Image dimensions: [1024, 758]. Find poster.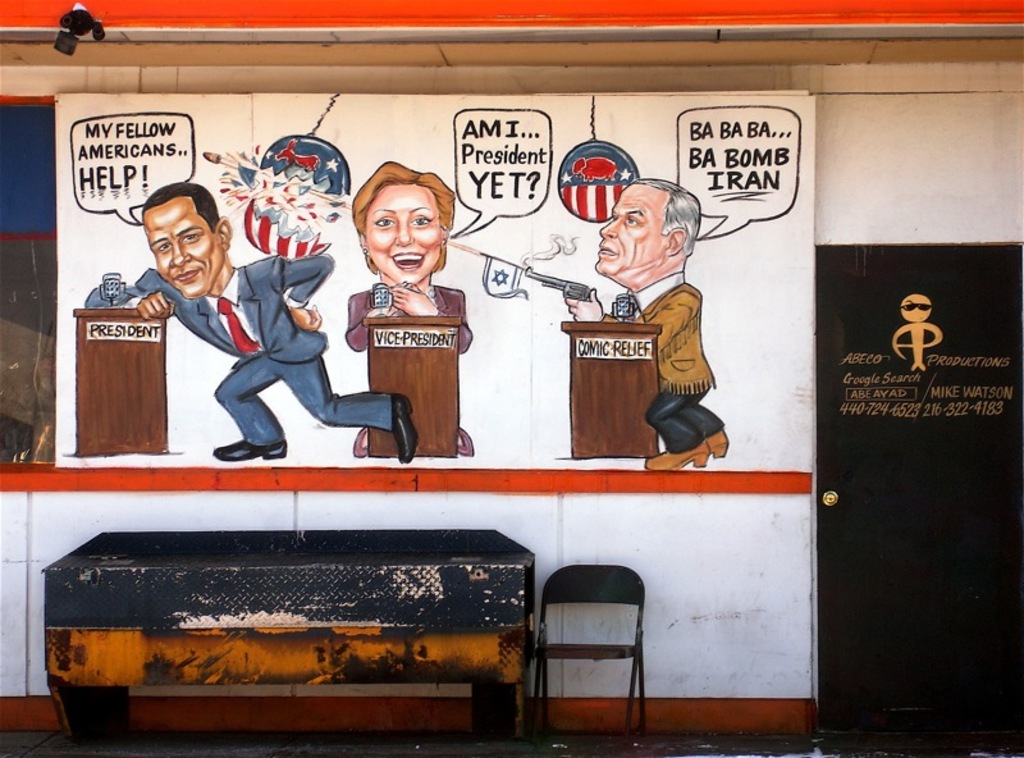
<bbox>52, 87, 814, 471</bbox>.
